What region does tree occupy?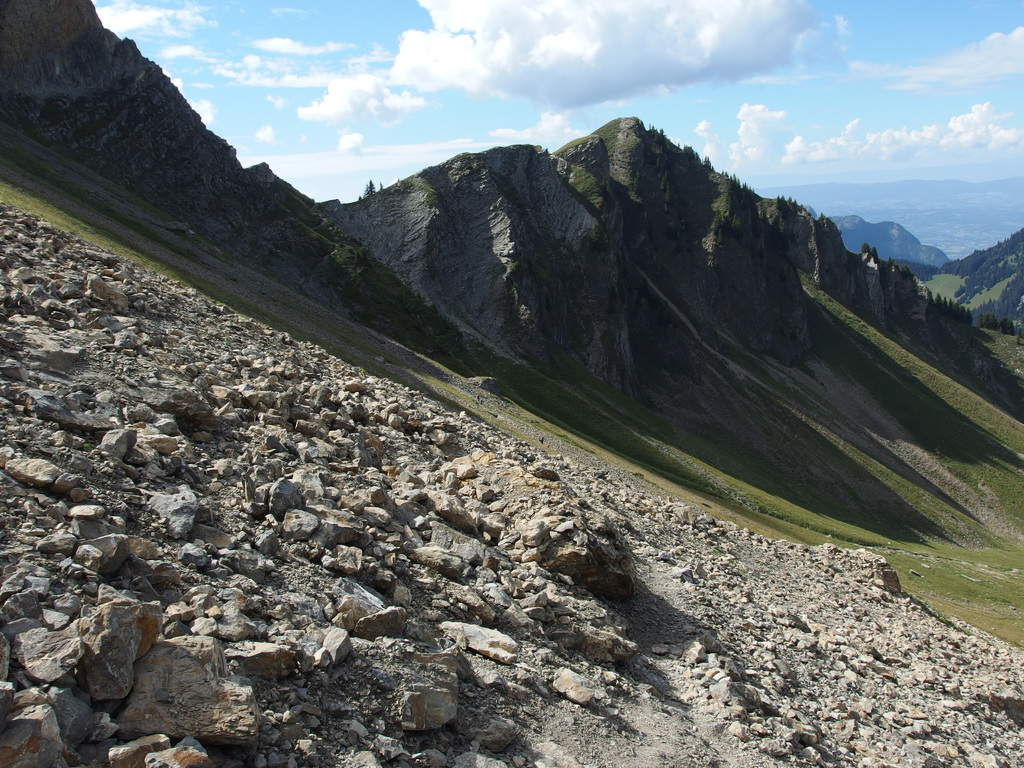
BBox(360, 178, 382, 207).
